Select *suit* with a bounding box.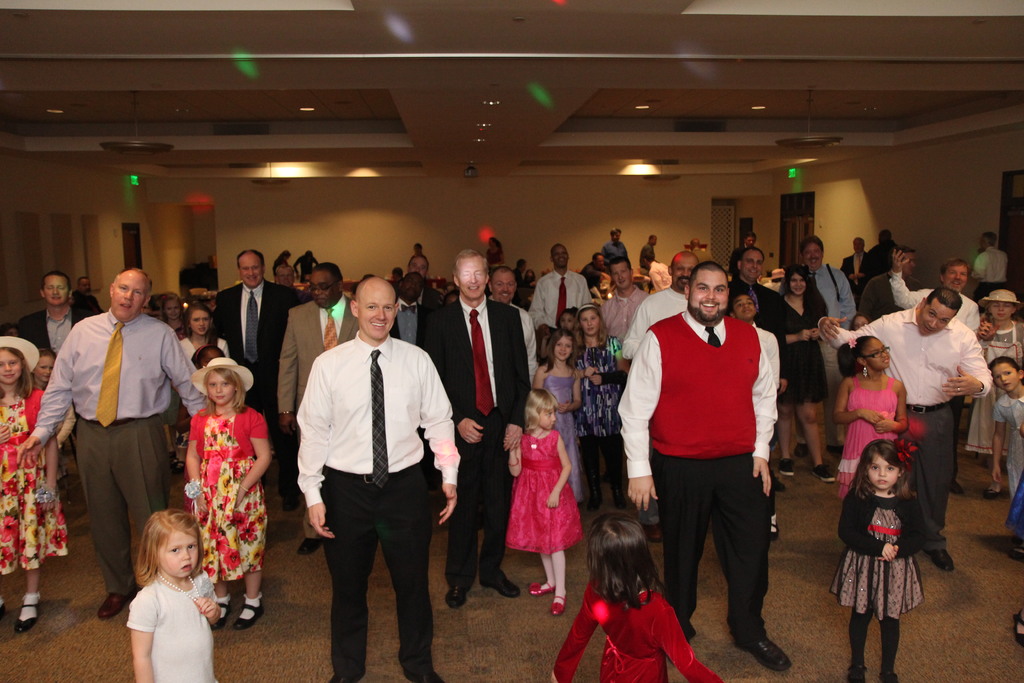
{"left": 10, "top": 307, "right": 90, "bottom": 374}.
